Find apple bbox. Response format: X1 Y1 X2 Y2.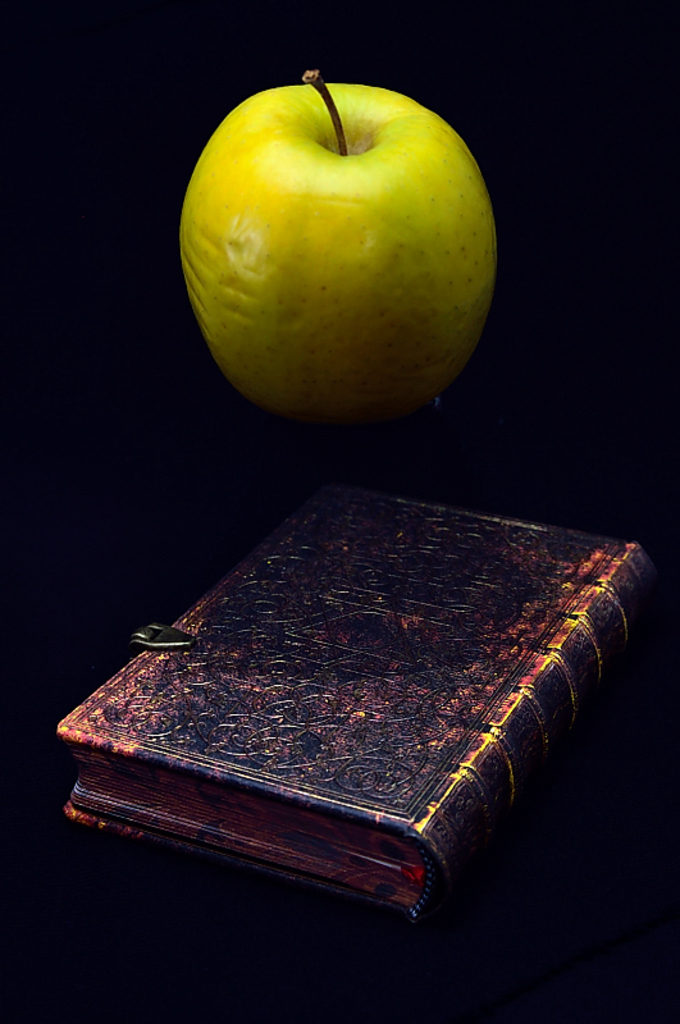
174 54 501 435.
